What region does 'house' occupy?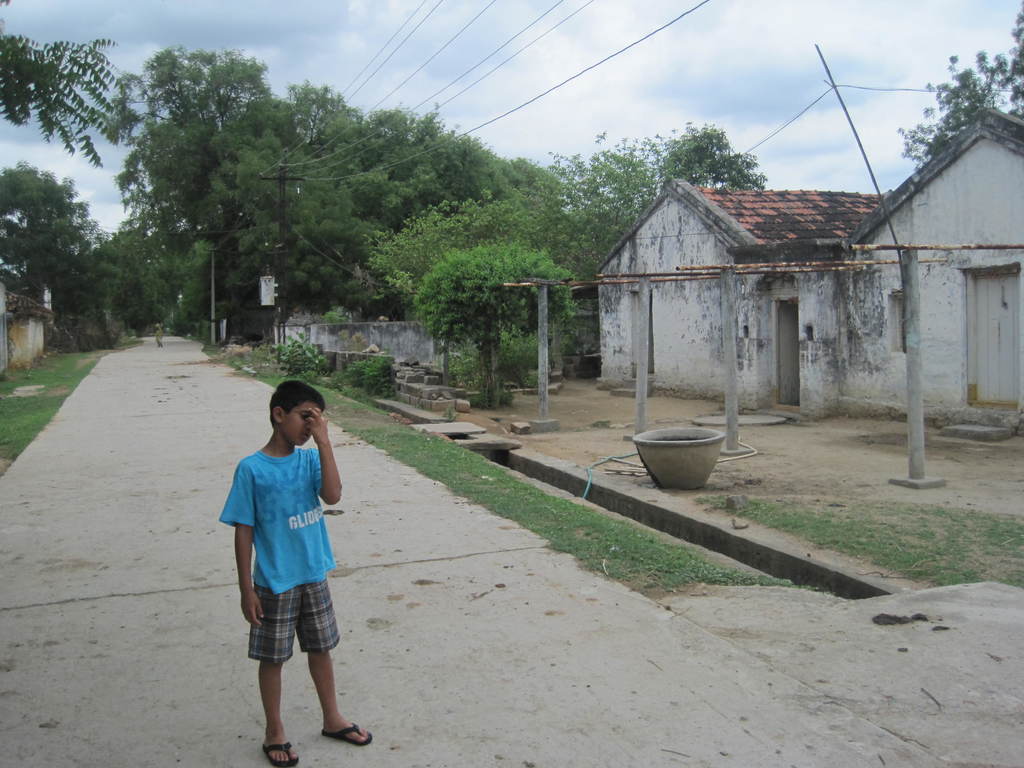
<bbox>544, 123, 983, 447</bbox>.
